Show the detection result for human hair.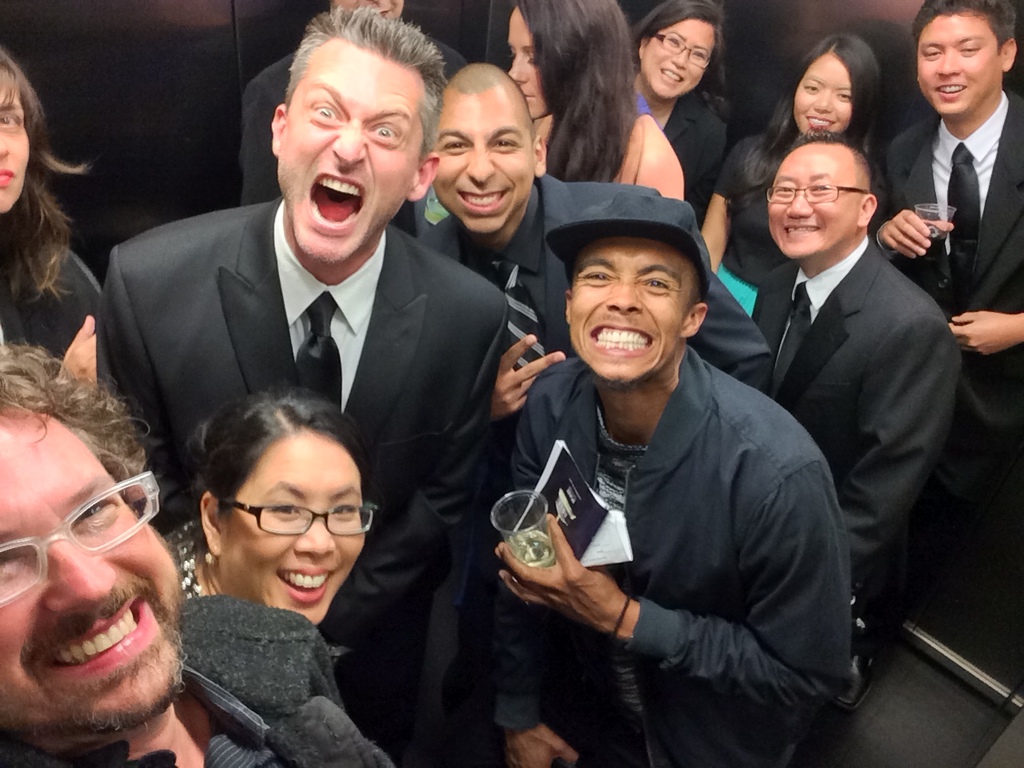
<region>514, 0, 647, 186</region>.
